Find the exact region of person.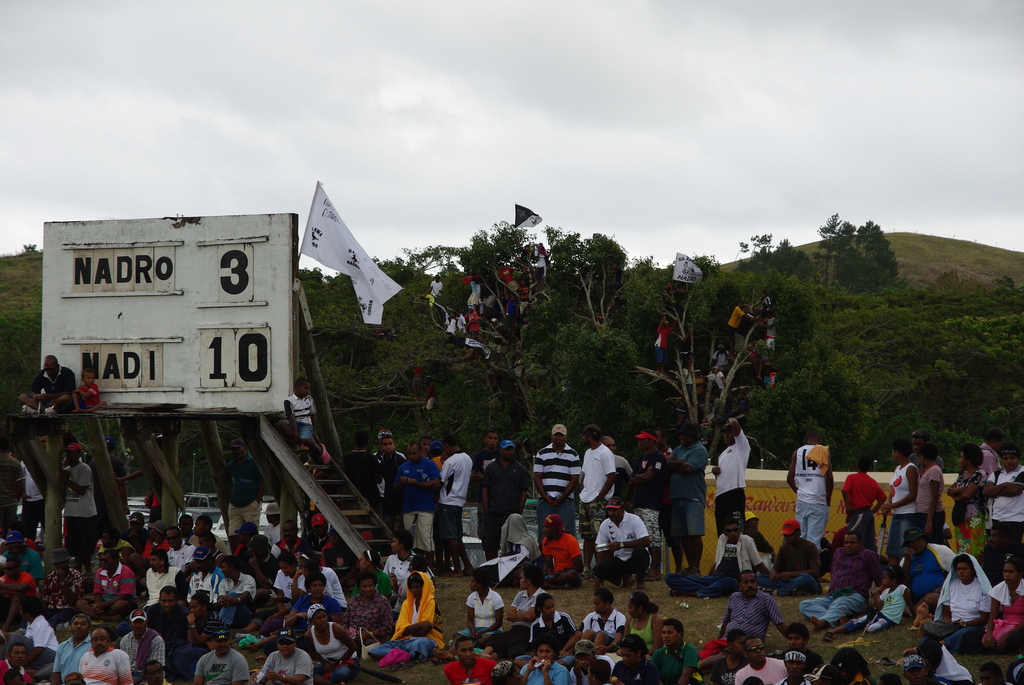
Exact region: Rect(428, 432, 473, 583).
